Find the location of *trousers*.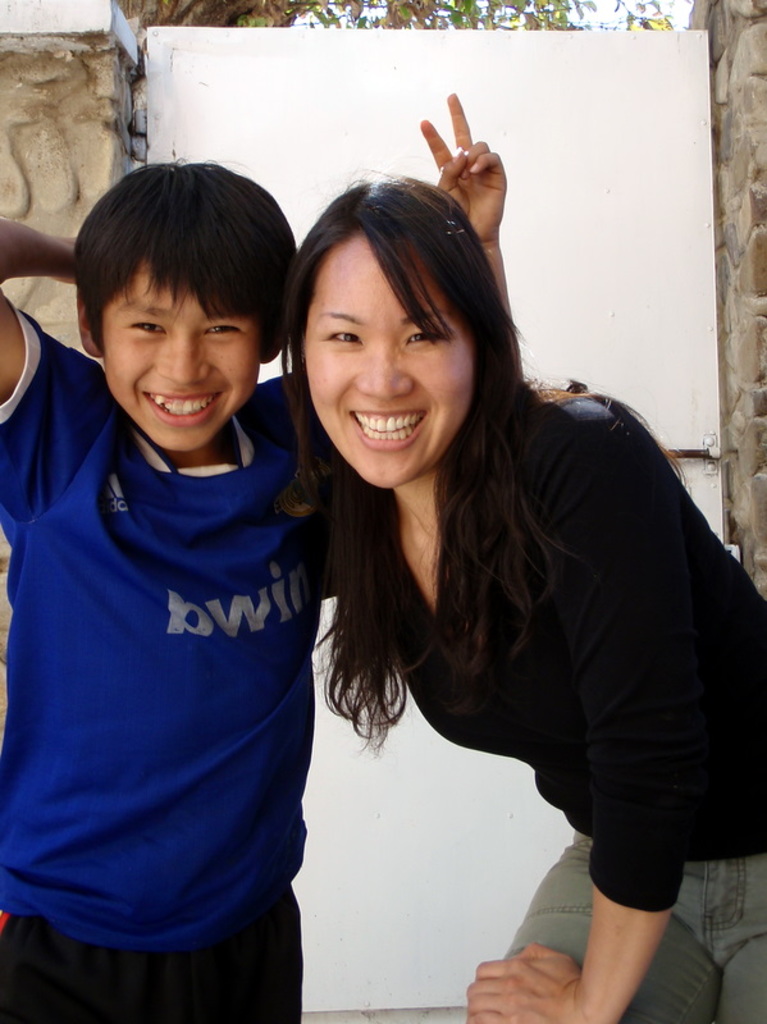
Location: x1=479 y1=829 x2=766 y2=1021.
